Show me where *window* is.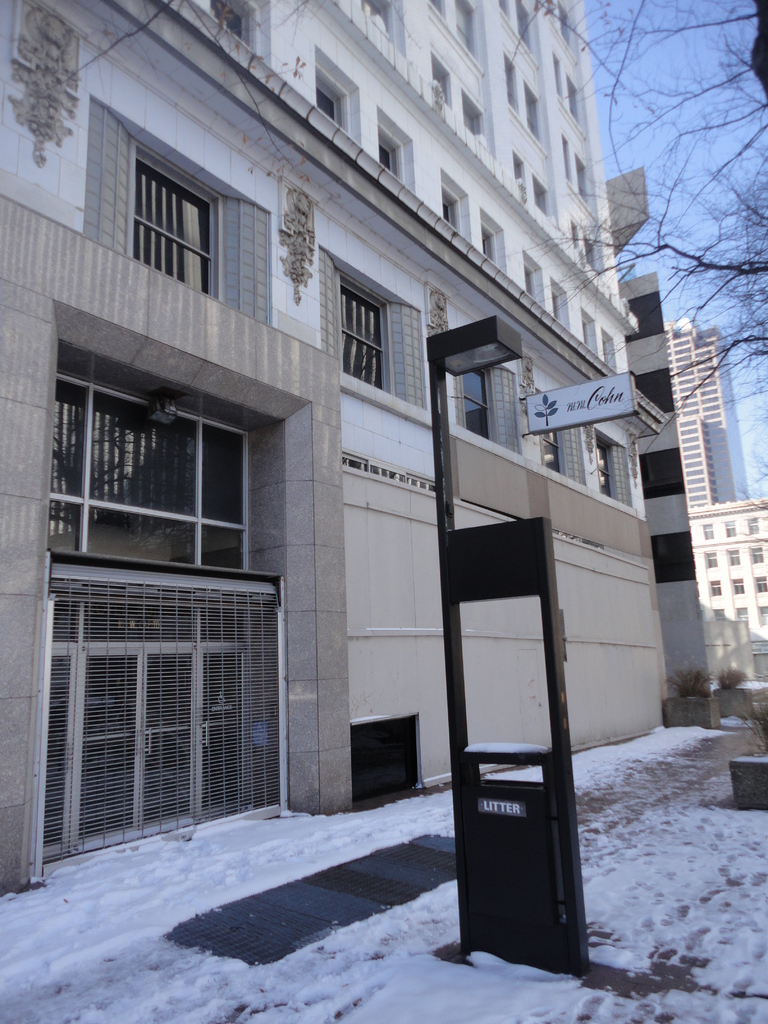
*window* is at (88,93,269,328).
